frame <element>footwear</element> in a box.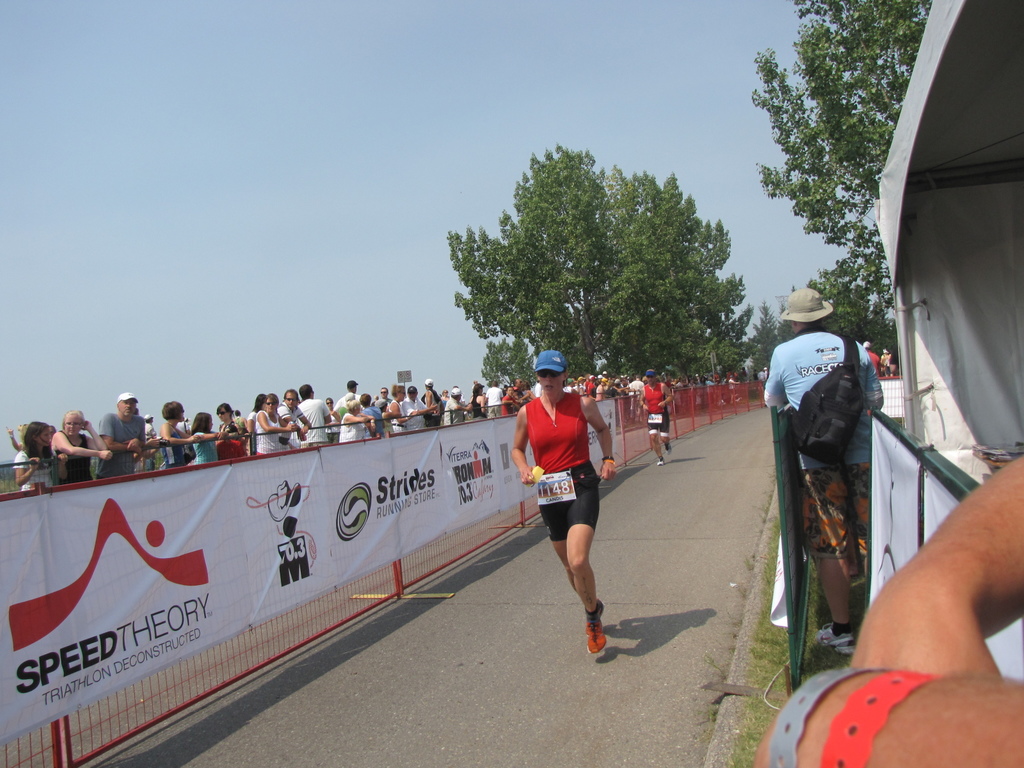
<region>812, 621, 861, 654</region>.
